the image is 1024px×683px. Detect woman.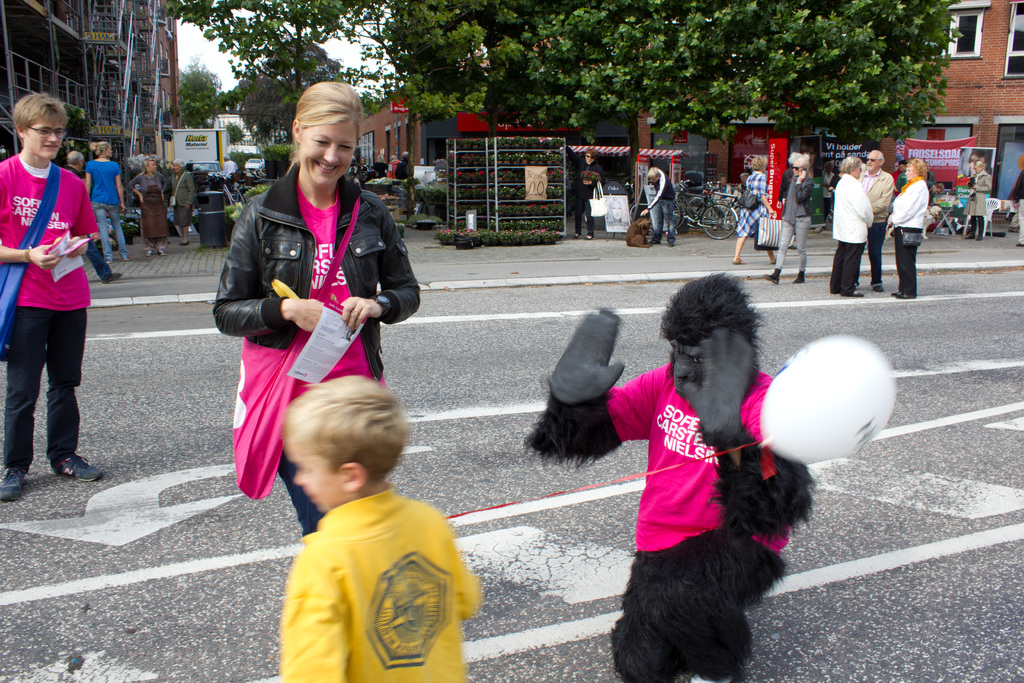
Detection: pyautogui.locateOnScreen(888, 155, 932, 293).
